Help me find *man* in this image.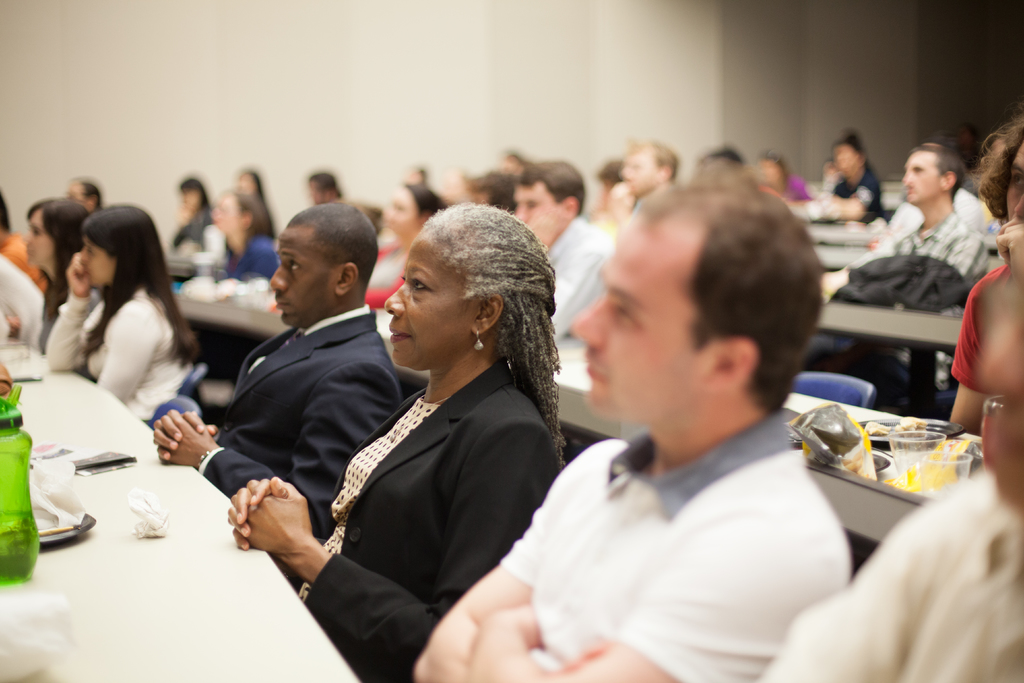
Found it: bbox=[196, 194, 425, 616].
